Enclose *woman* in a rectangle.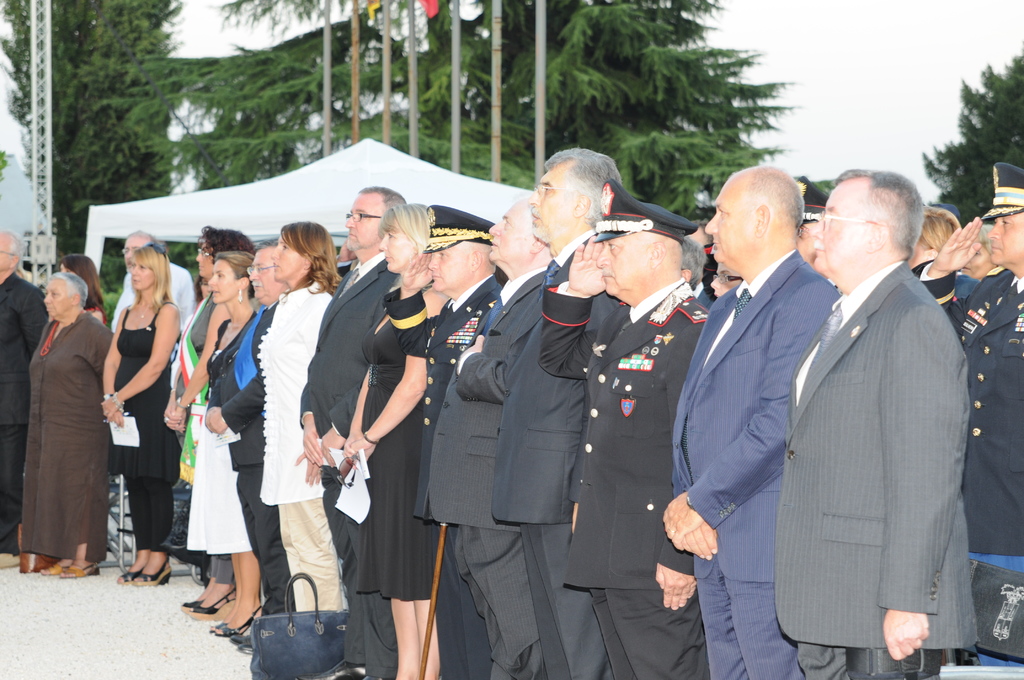
[344, 200, 442, 679].
